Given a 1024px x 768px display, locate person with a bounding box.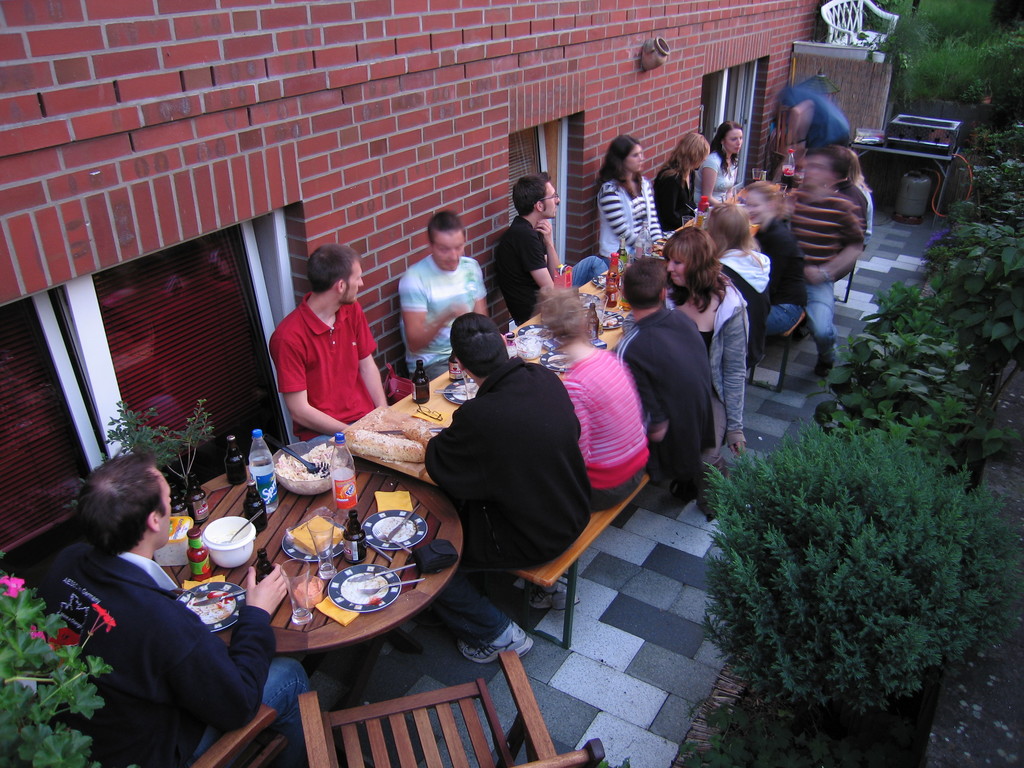
Located: (616,257,717,480).
